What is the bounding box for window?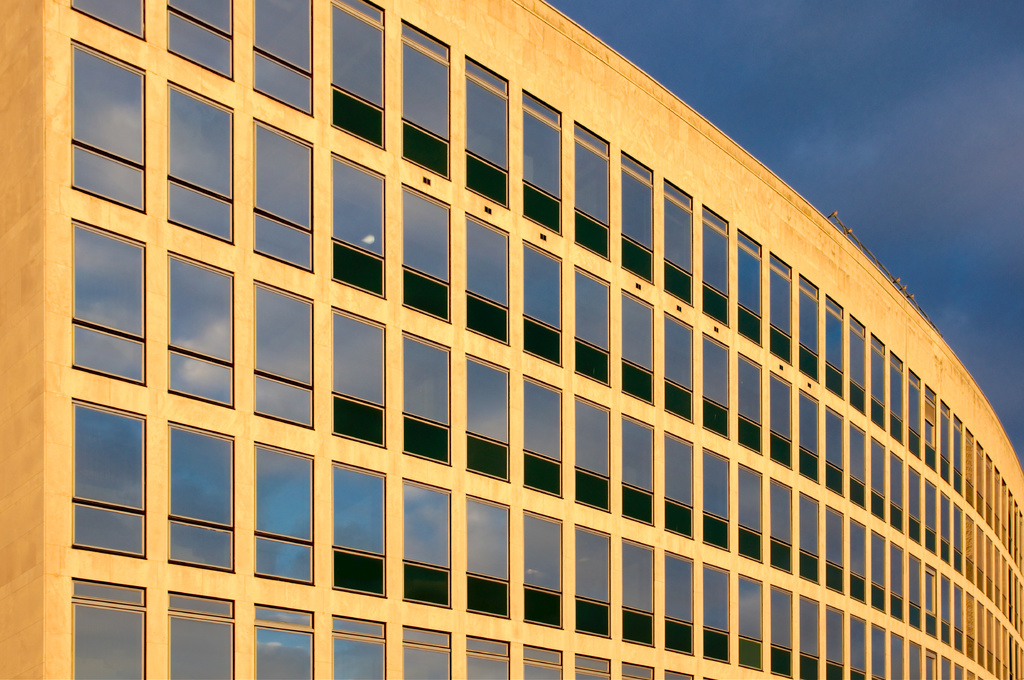
{"x1": 976, "y1": 672, "x2": 986, "y2": 679}.
